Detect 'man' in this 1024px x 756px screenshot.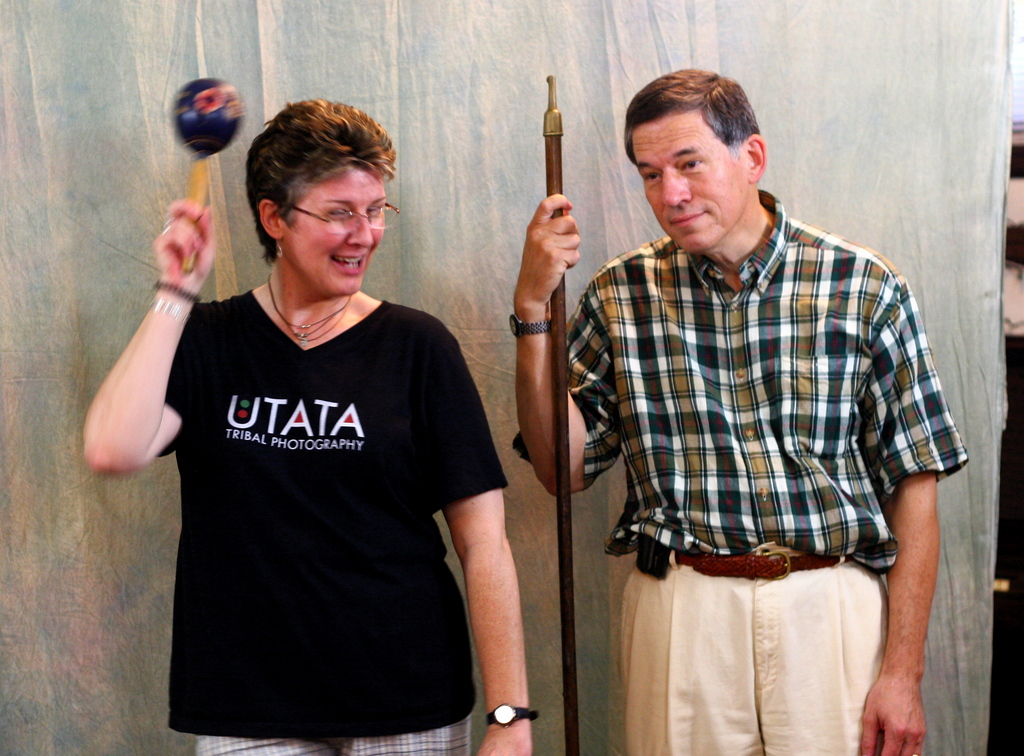
Detection: [515,63,977,755].
